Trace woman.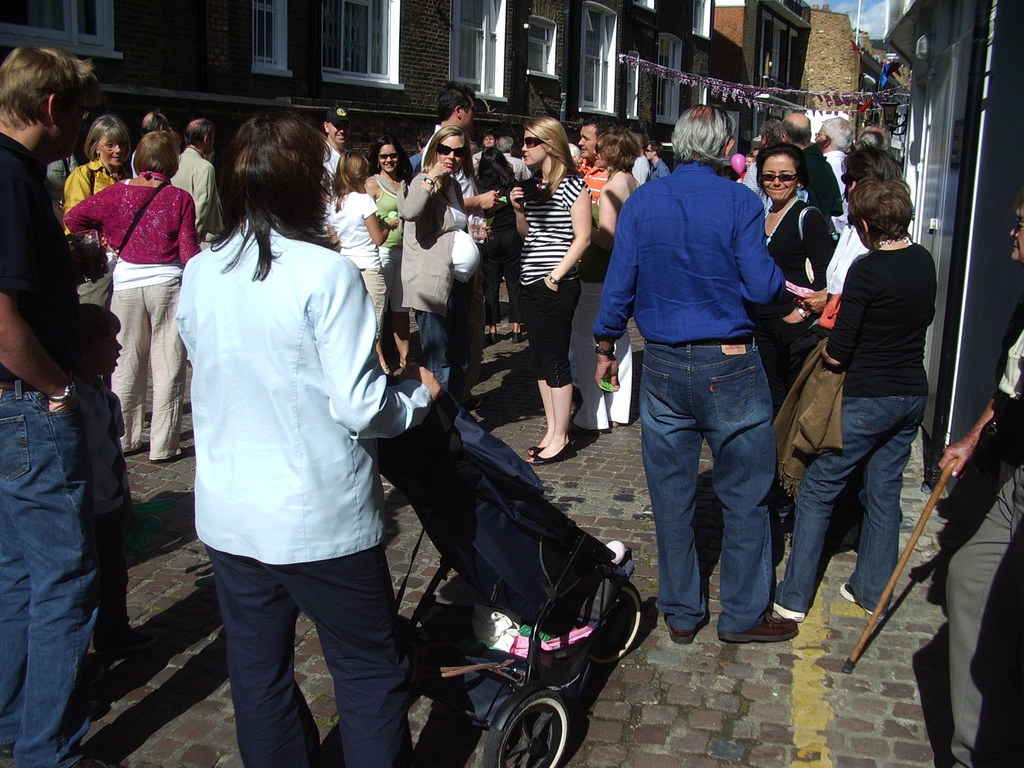
Traced to box=[364, 136, 412, 376].
